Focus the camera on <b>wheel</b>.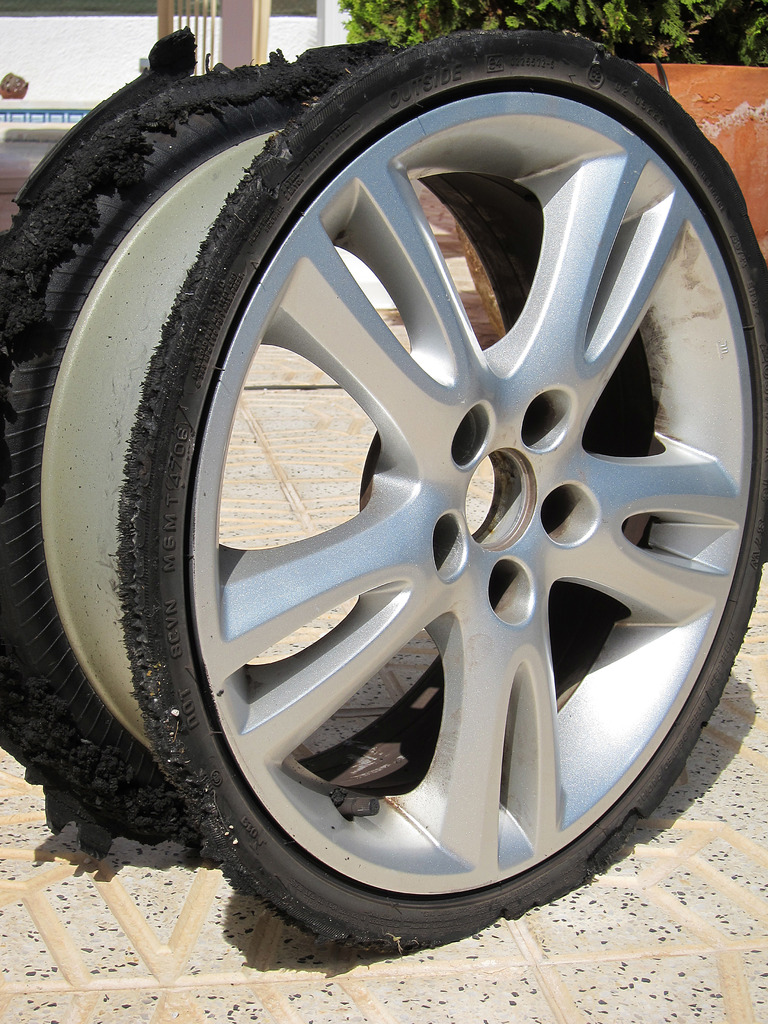
Focus region: 0, 26, 655, 851.
